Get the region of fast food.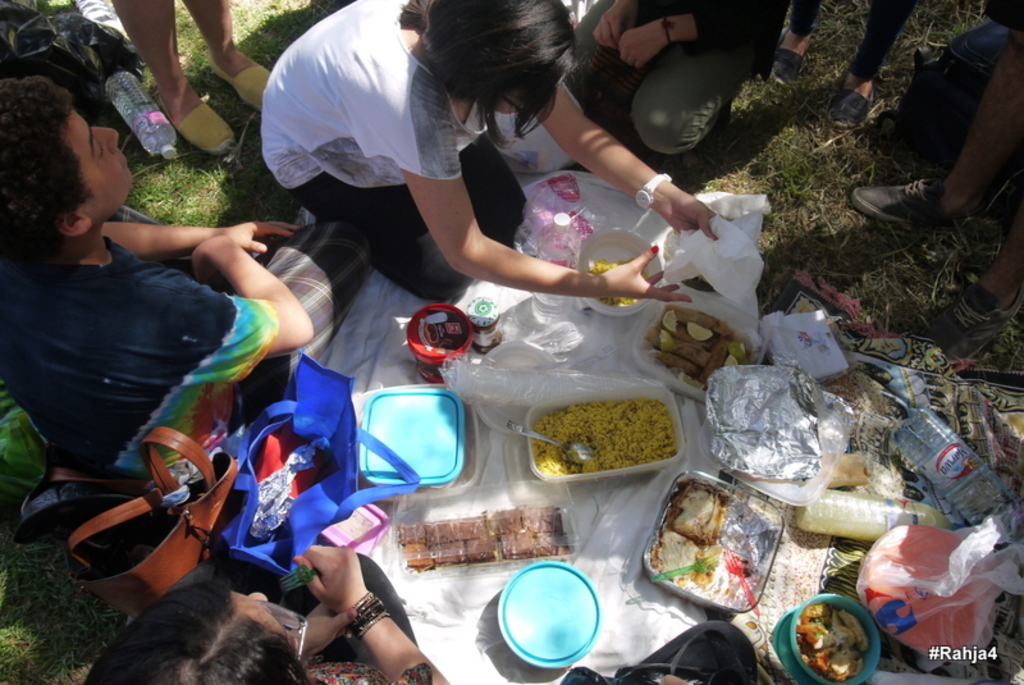
{"x1": 518, "y1": 501, "x2": 561, "y2": 536}.
